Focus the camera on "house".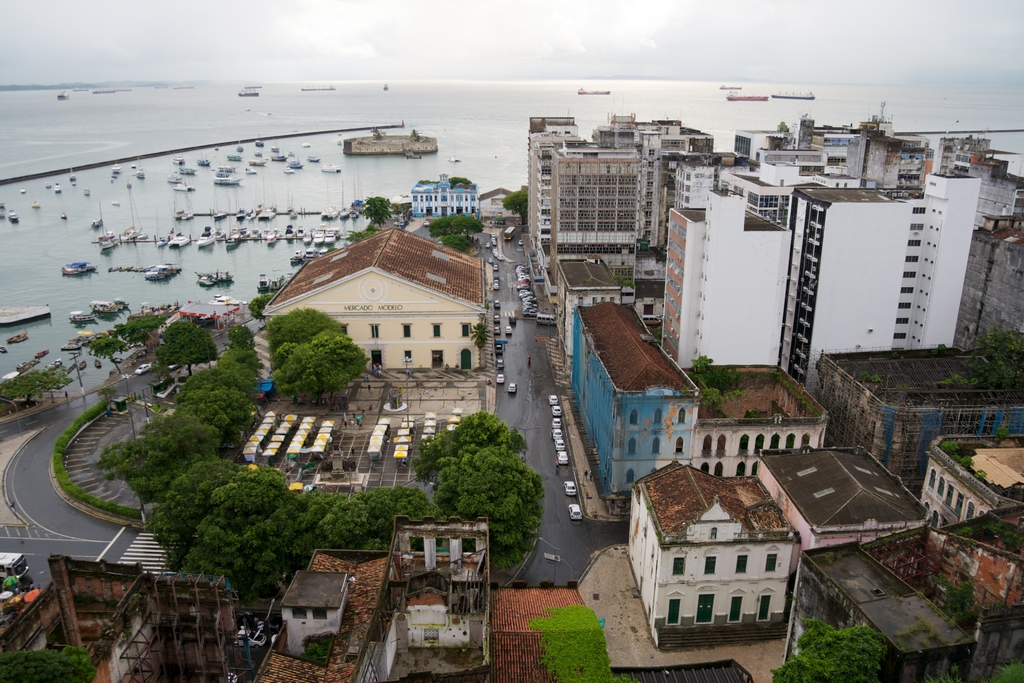
Focus region: bbox(585, 109, 712, 179).
